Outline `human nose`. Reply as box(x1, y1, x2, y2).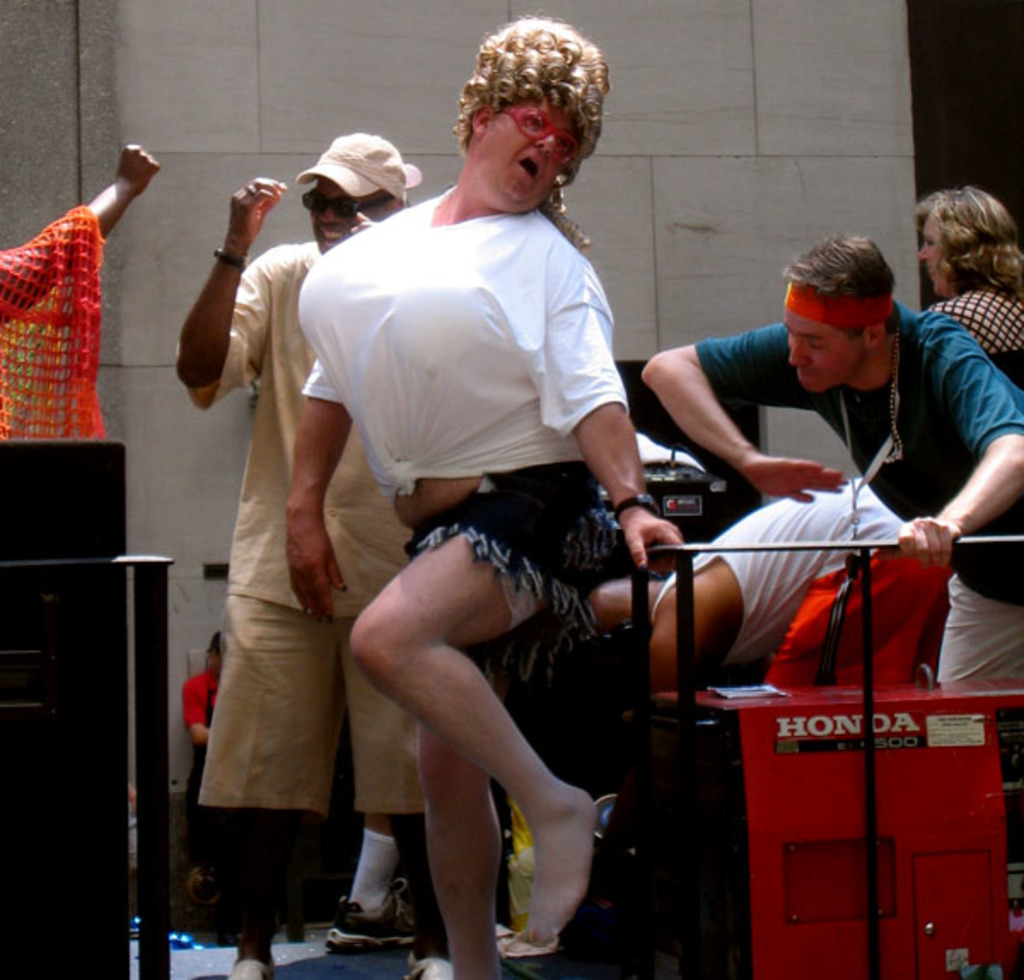
box(918, 244, 930, 256).
